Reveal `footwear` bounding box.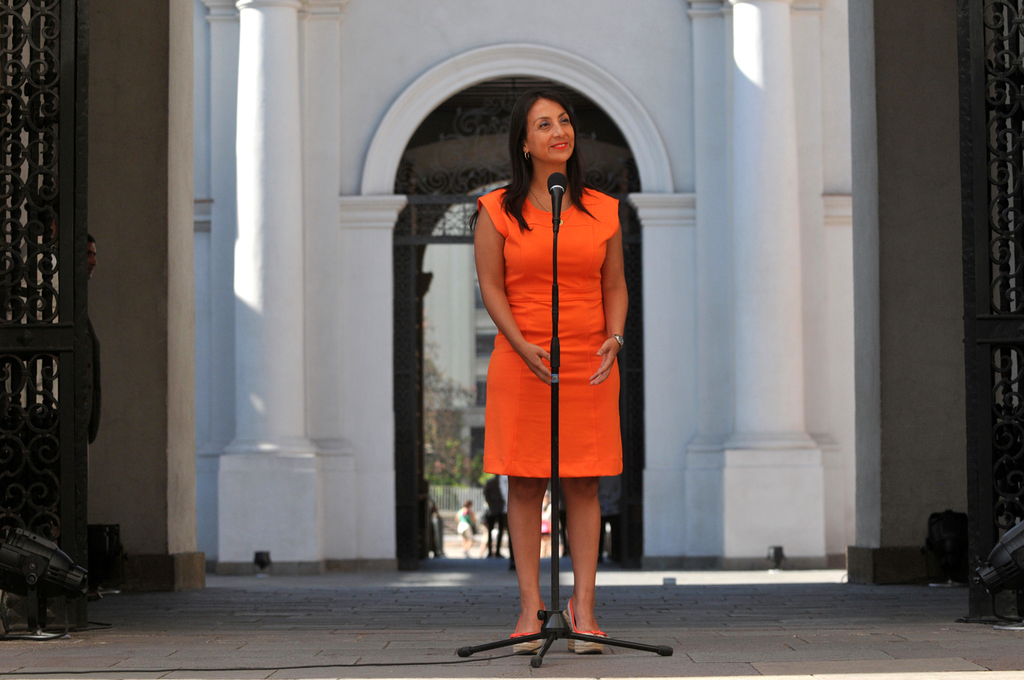
Revealed: detection(560, 597, 608, 658).
